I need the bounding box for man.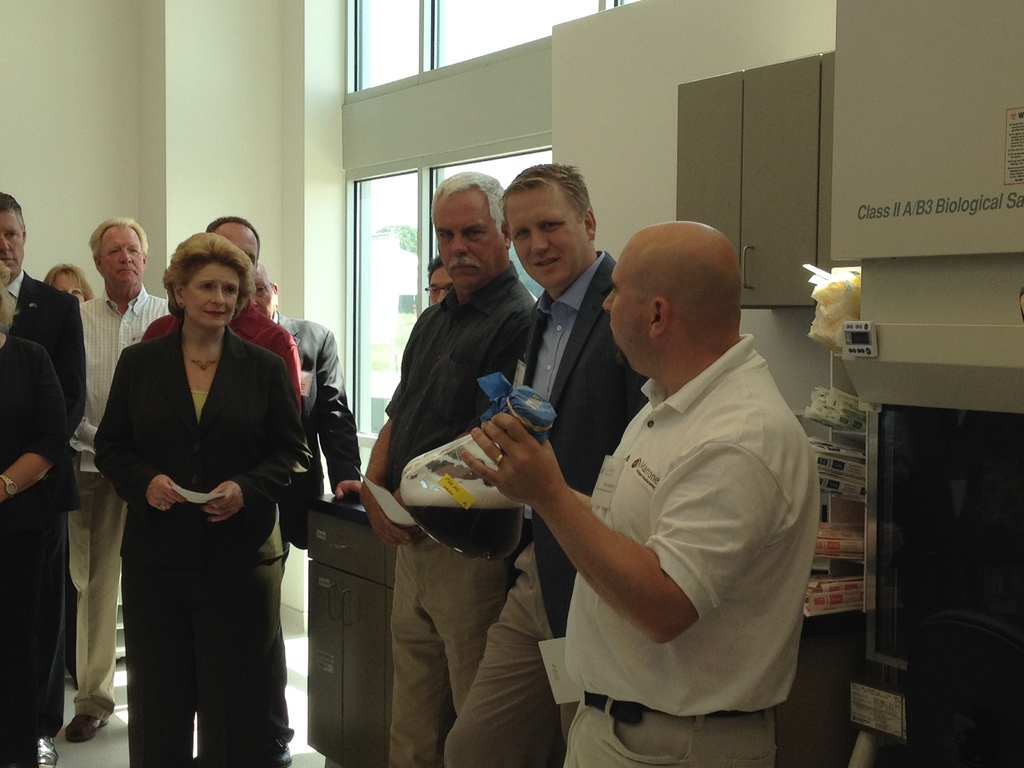
Here it is: (left=141, top=217, right=301, bottom=767).
